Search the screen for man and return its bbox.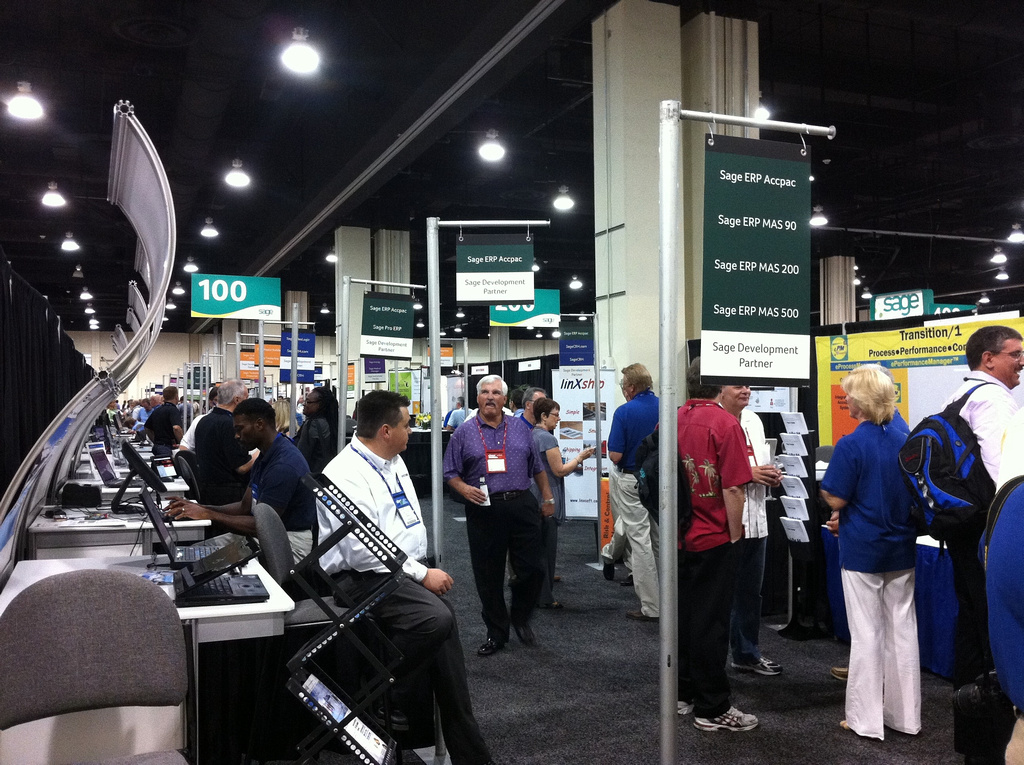
Found: bbox=[141, 381, 184, 466].
